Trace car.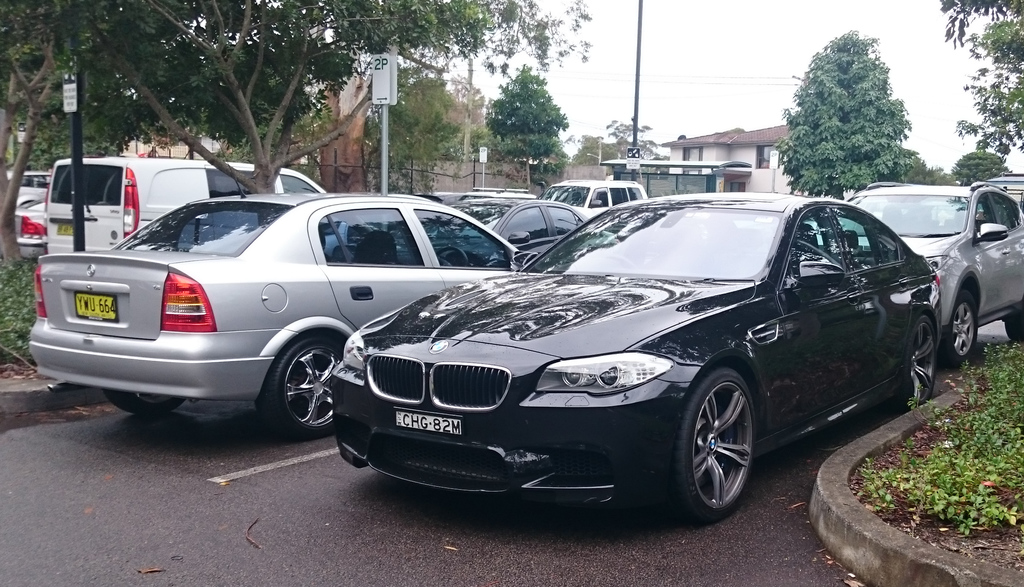
Traced to {"x1": 281, "y1": 191, "x2": 953, "y2": 511}.
